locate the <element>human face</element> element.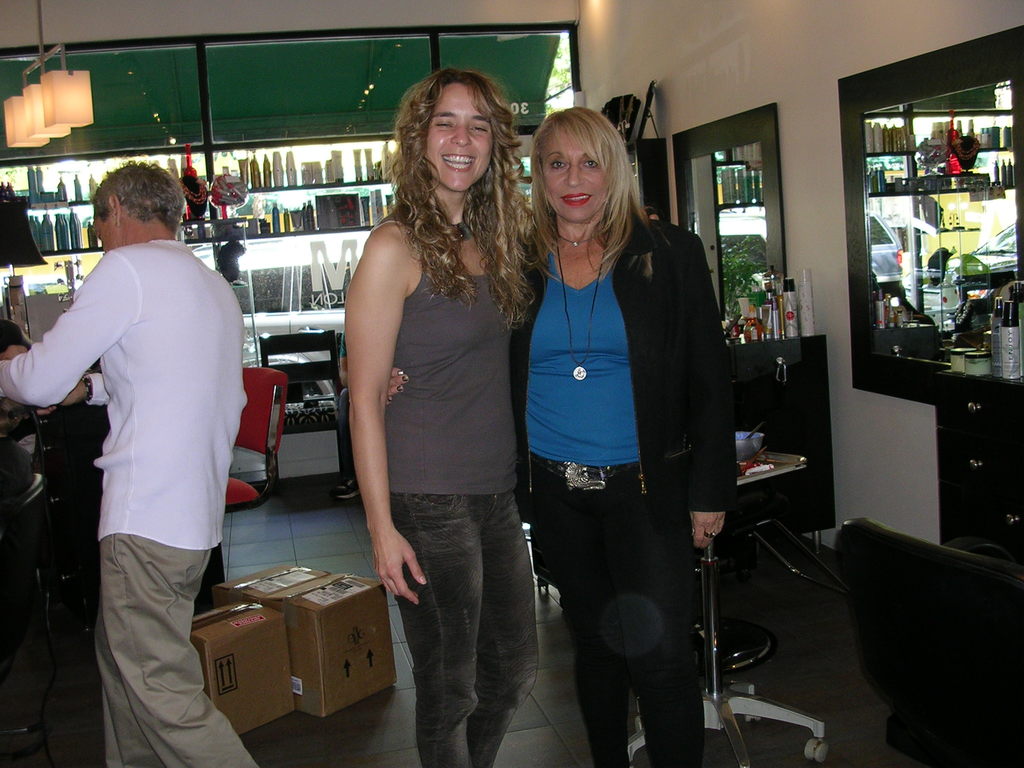
Element bbox: [426,84,495,192].
